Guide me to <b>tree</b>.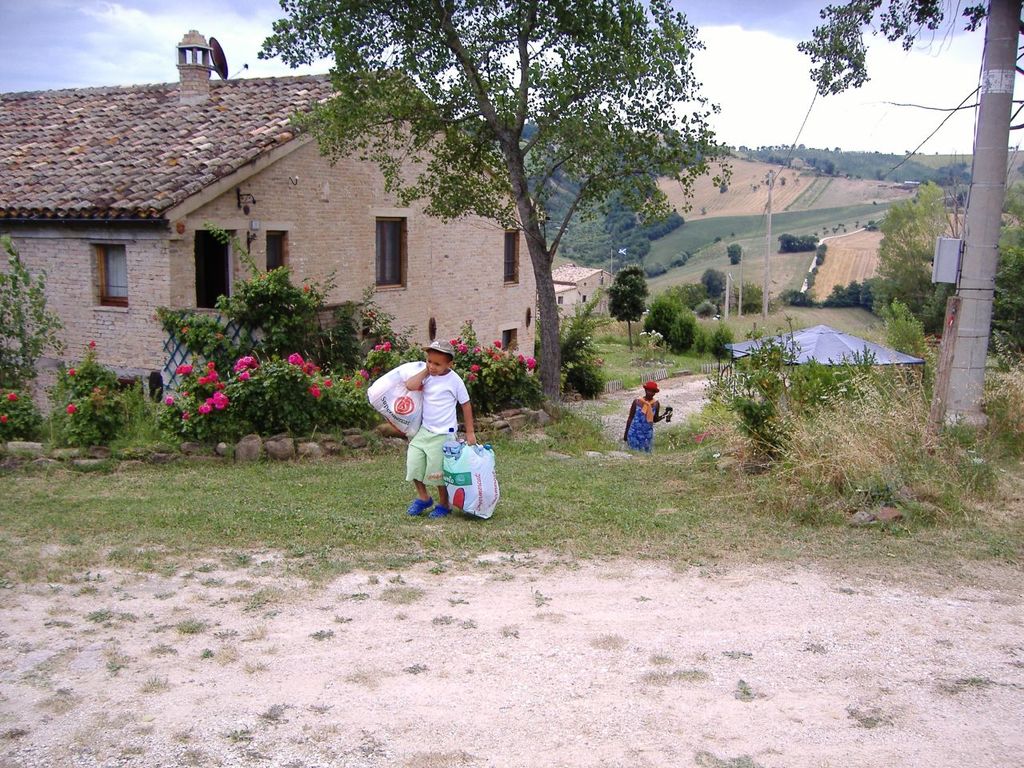
Guidance: x1=797, y1=0, x2=1023, y2=447.
